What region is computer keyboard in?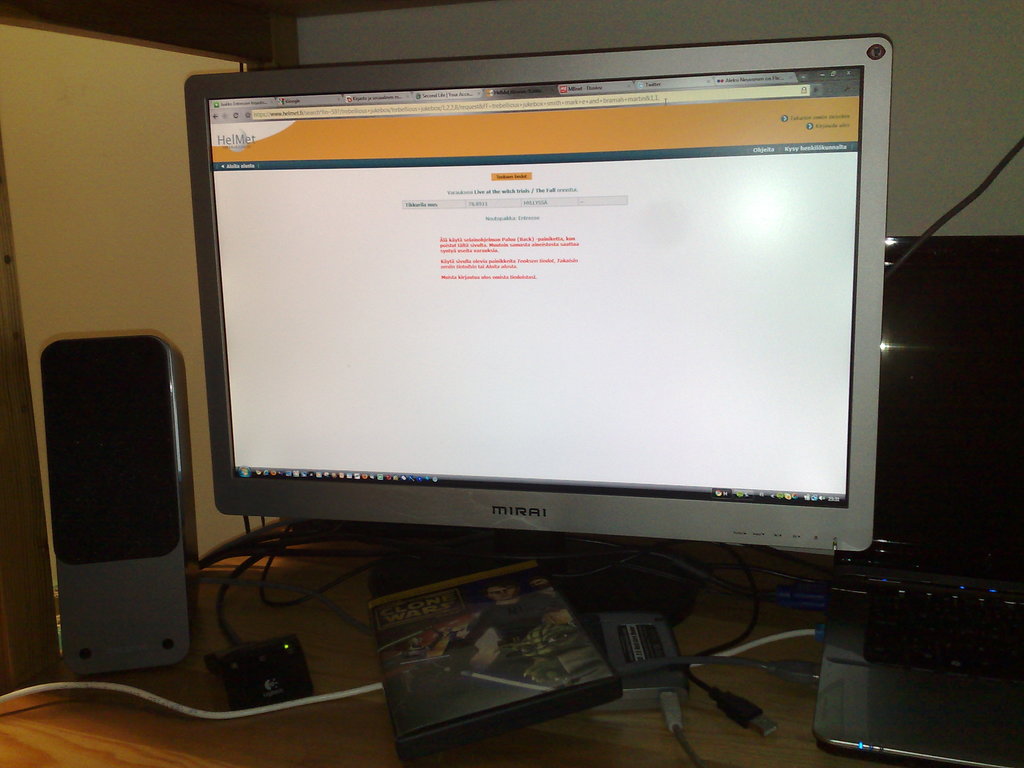
Rect(846, 529, 1023, 616).
